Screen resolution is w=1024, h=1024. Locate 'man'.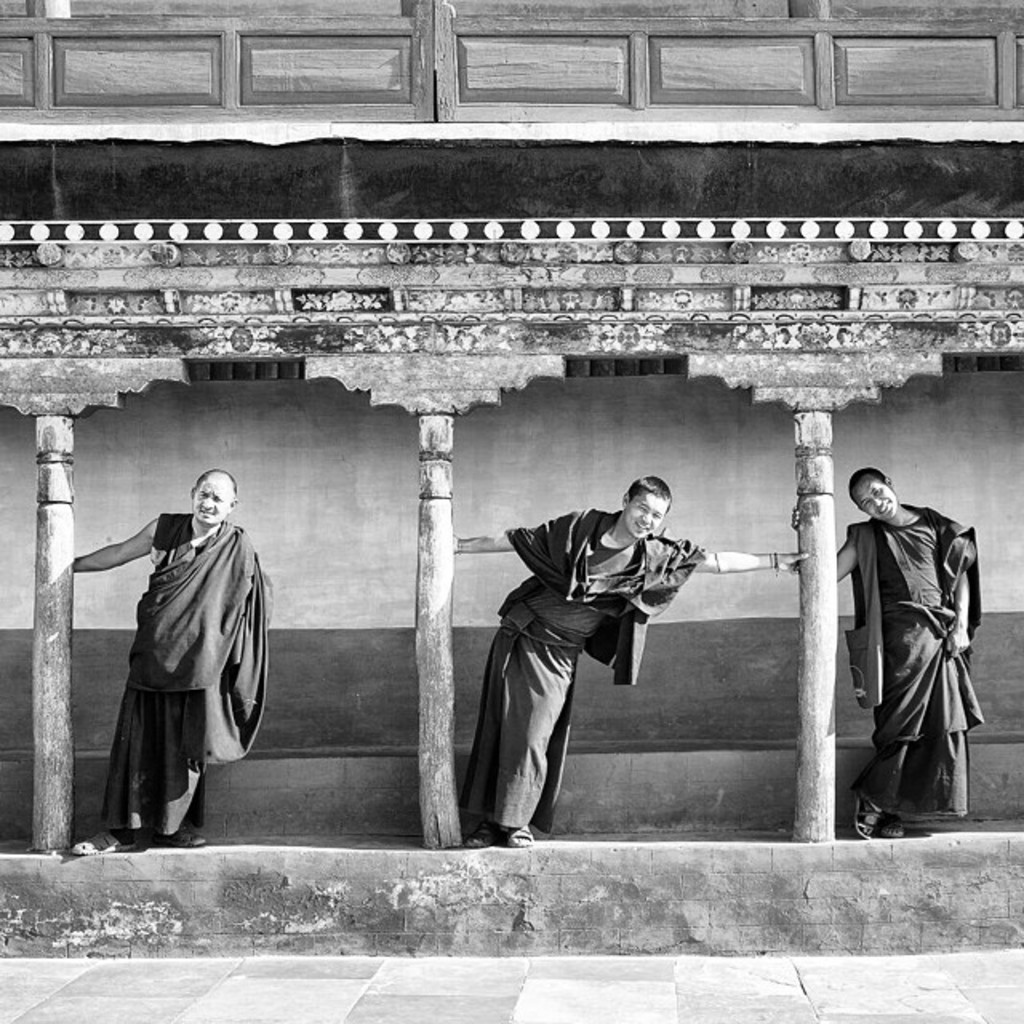
830, 466, 989, 842.
